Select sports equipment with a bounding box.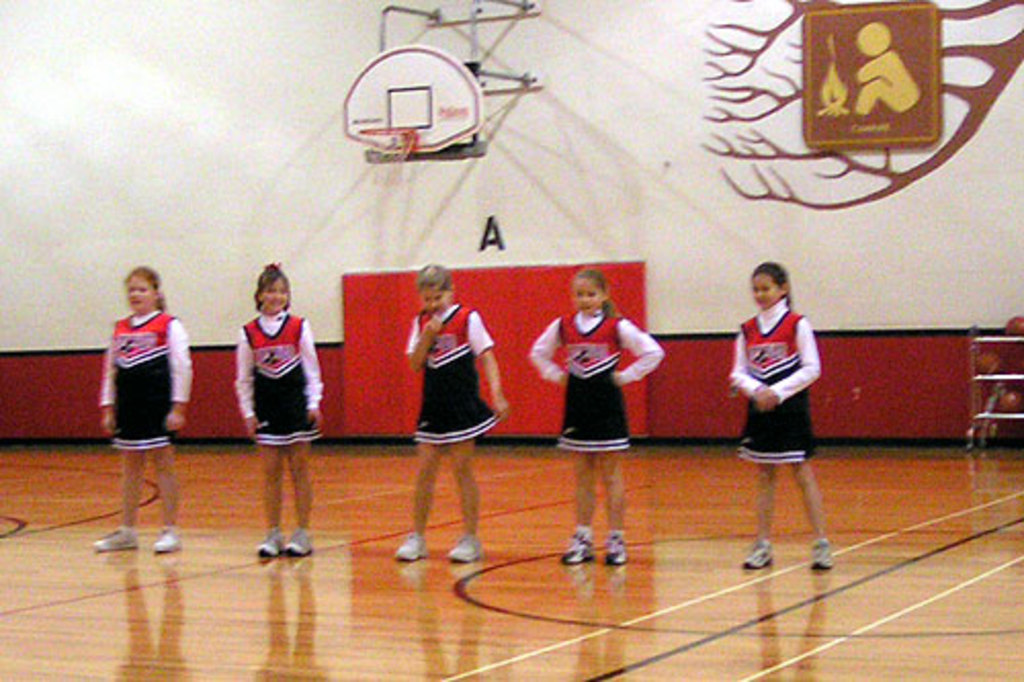
box(745, 537, 780, 567).
